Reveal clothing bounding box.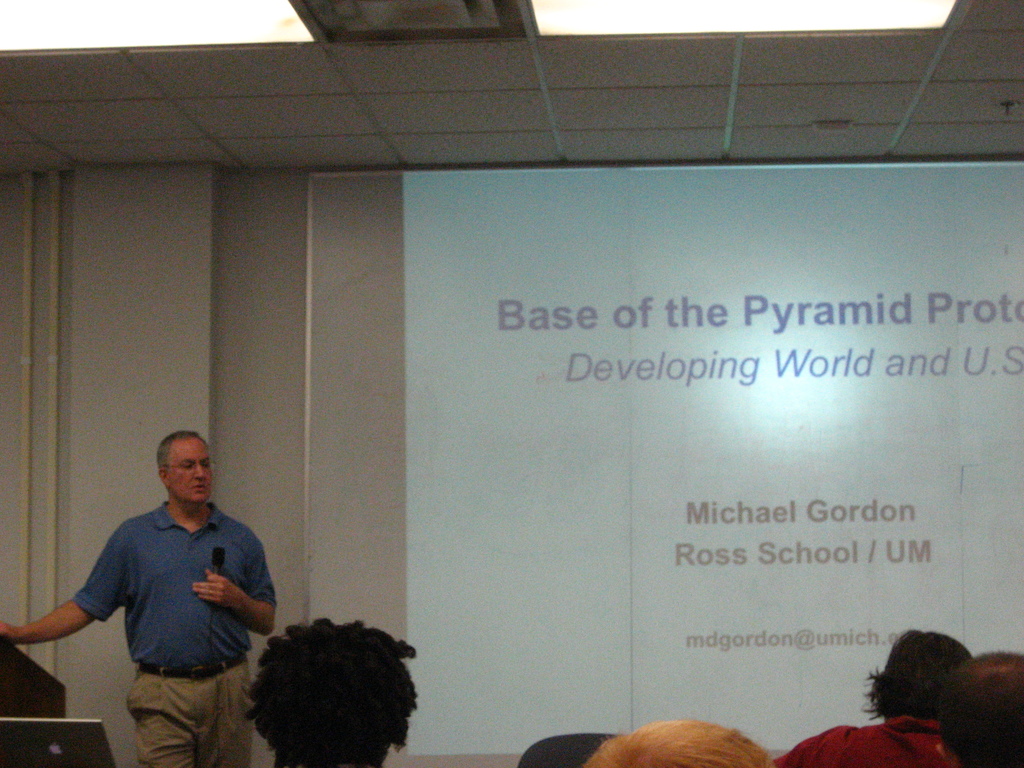
Revealed: Rect(767, 718, 948, 767).
